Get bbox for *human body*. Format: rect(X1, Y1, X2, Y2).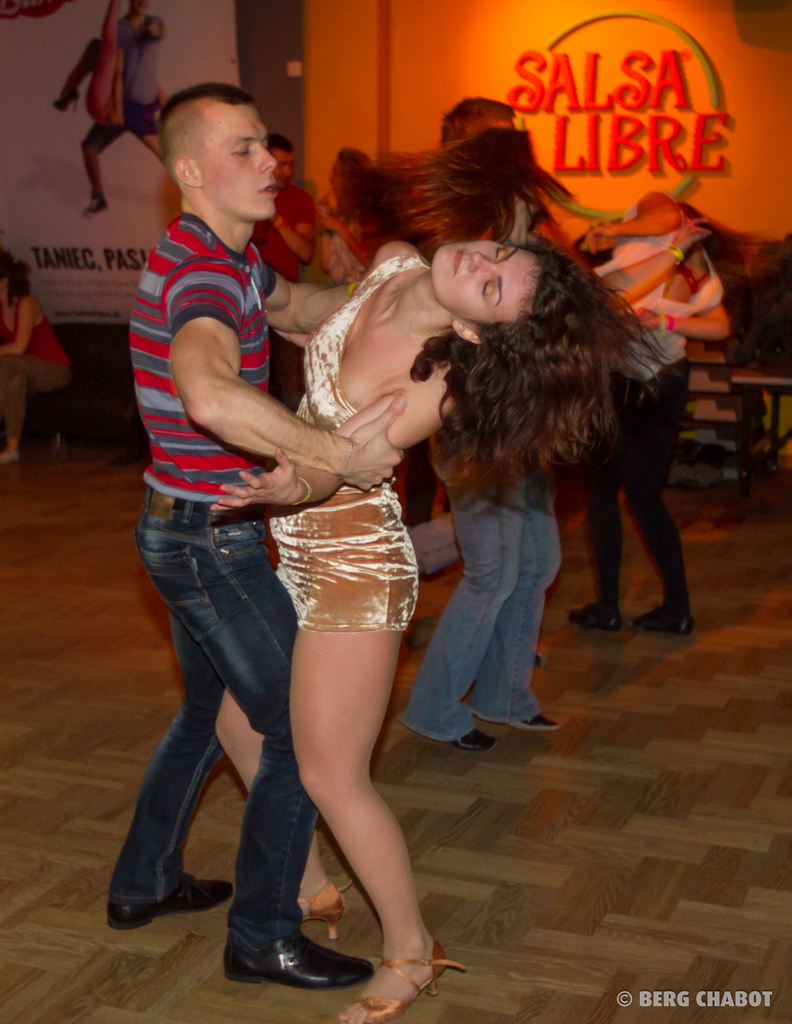
rect(393, 424, 563, 753).
